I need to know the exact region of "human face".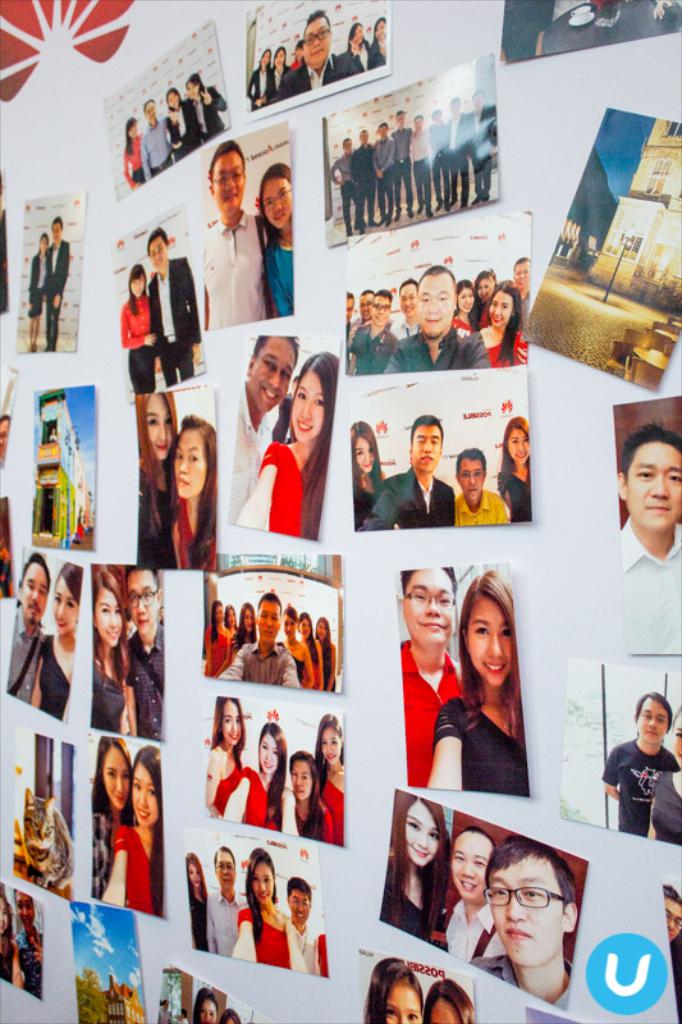
Region: BBox(19, 562, 46, 625).
